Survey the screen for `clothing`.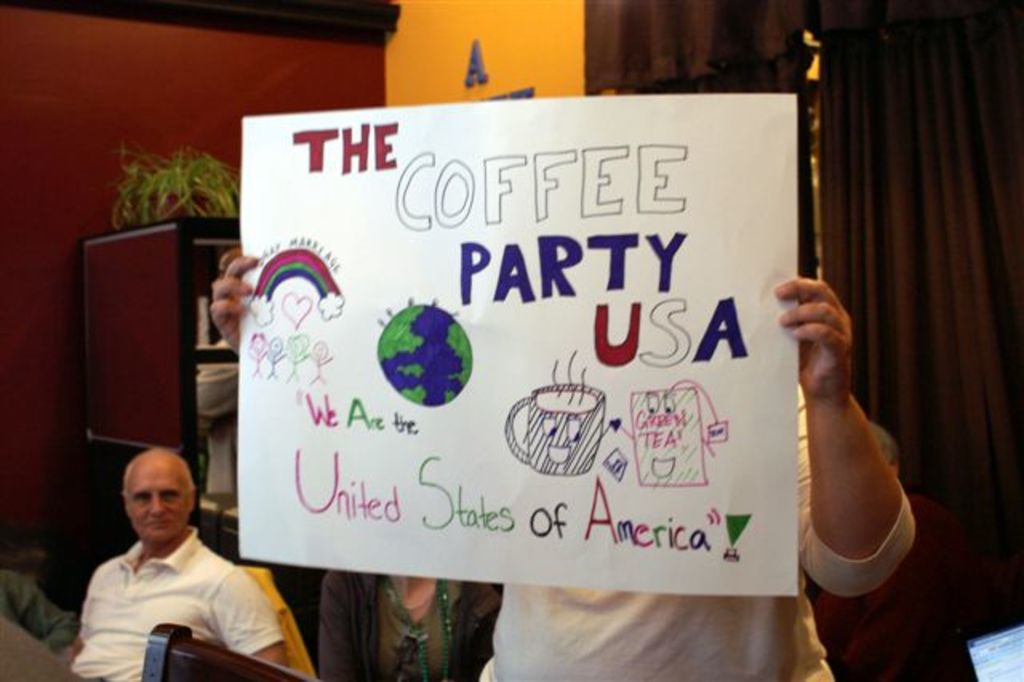
Survey found: [left=314, top=573, right=496, bottom=680].
